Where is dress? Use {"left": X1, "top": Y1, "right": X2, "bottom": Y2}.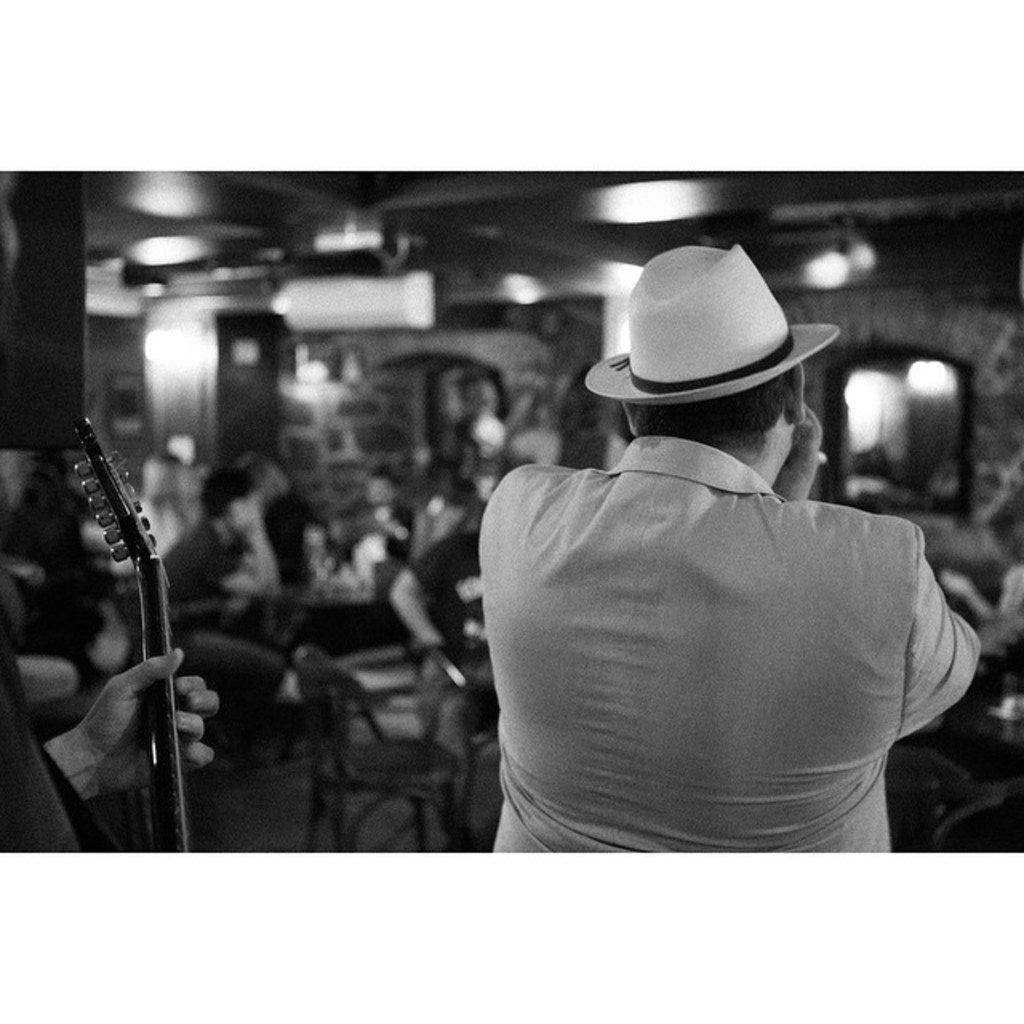
{"left": 453, "top": 437, "right": 1003, "bottom": 850}.
